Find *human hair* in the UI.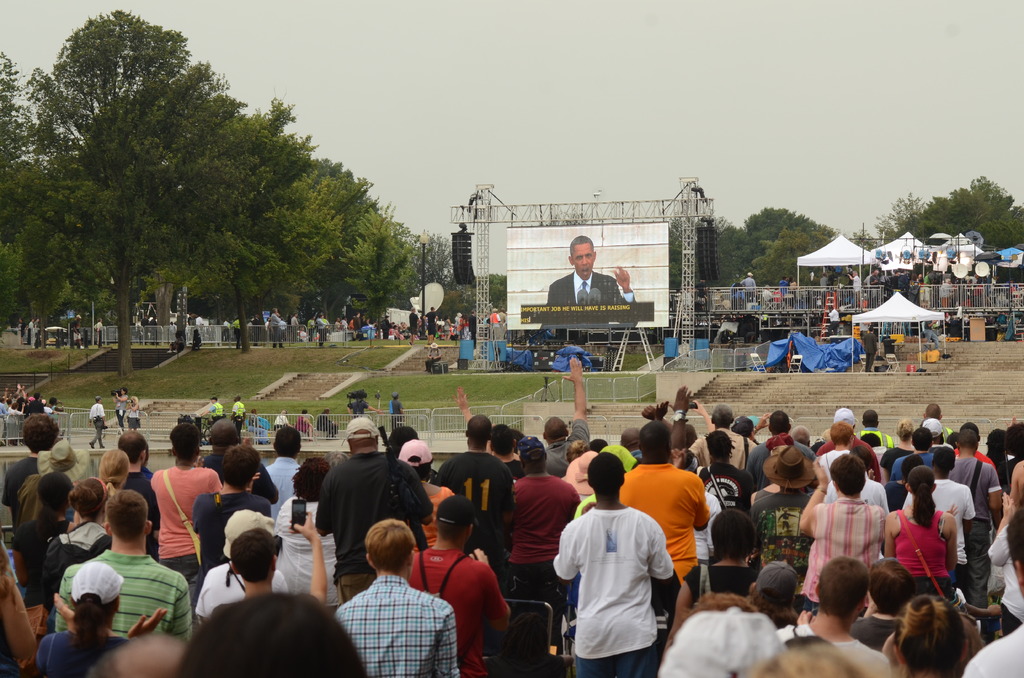
UI element at bbox=[1002, 421, 1023, 455].
